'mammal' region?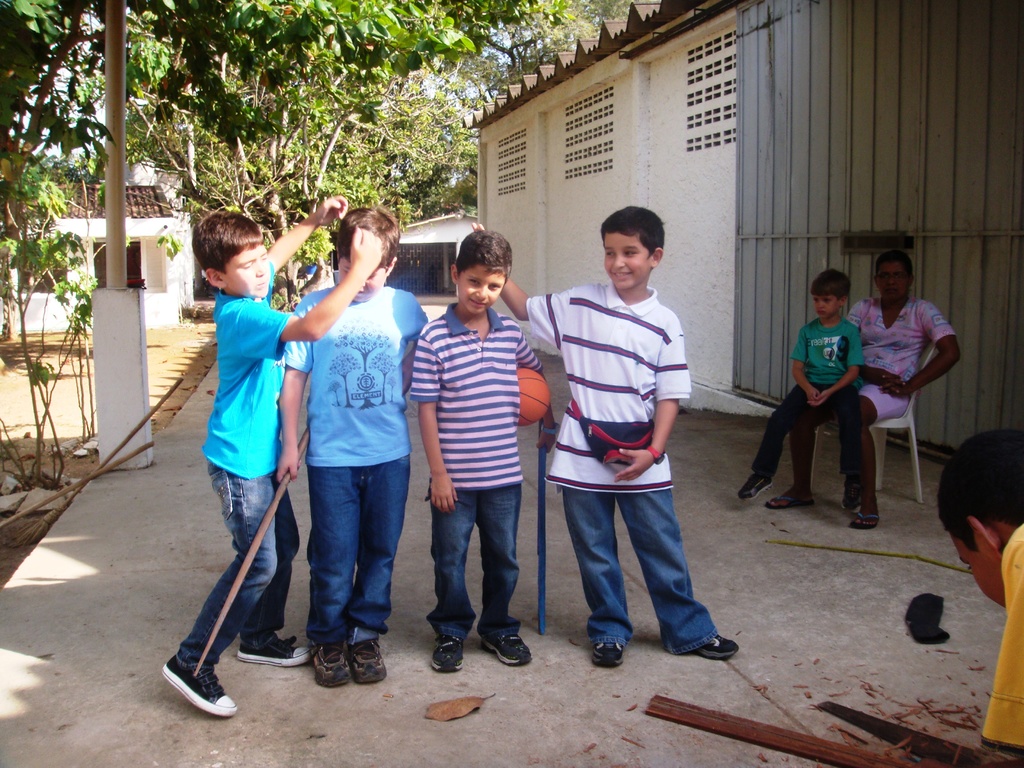
detection(271, 198, 439, 688)
